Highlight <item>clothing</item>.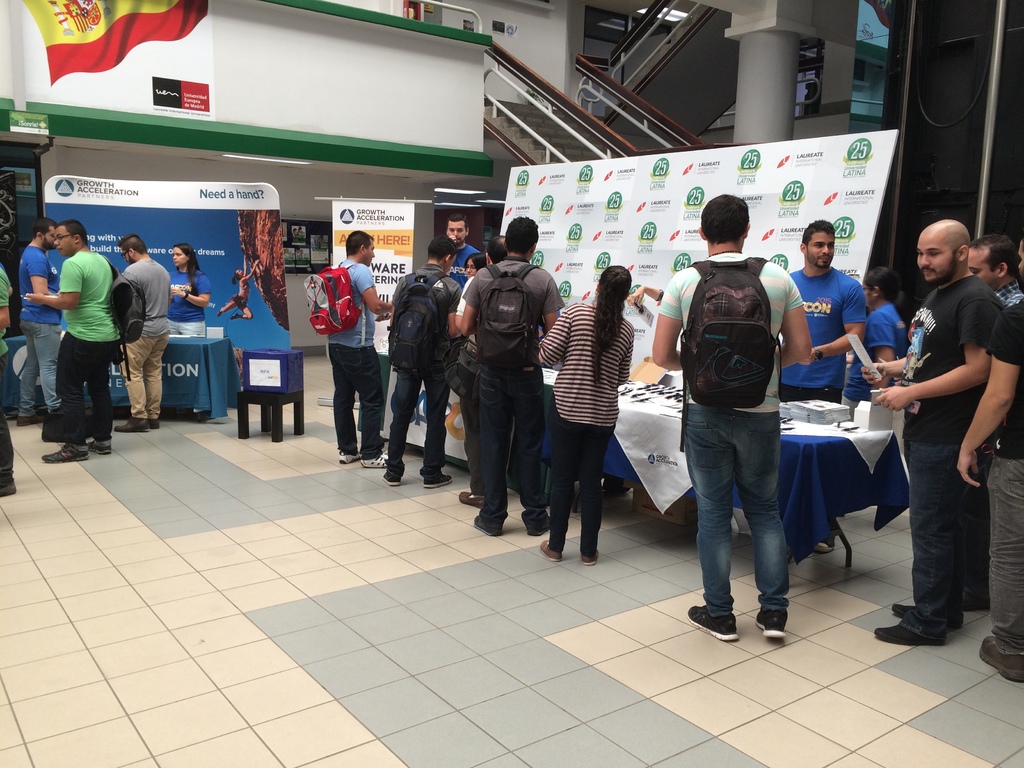
Highlighted region: crop(537, 303, 634, 559).
